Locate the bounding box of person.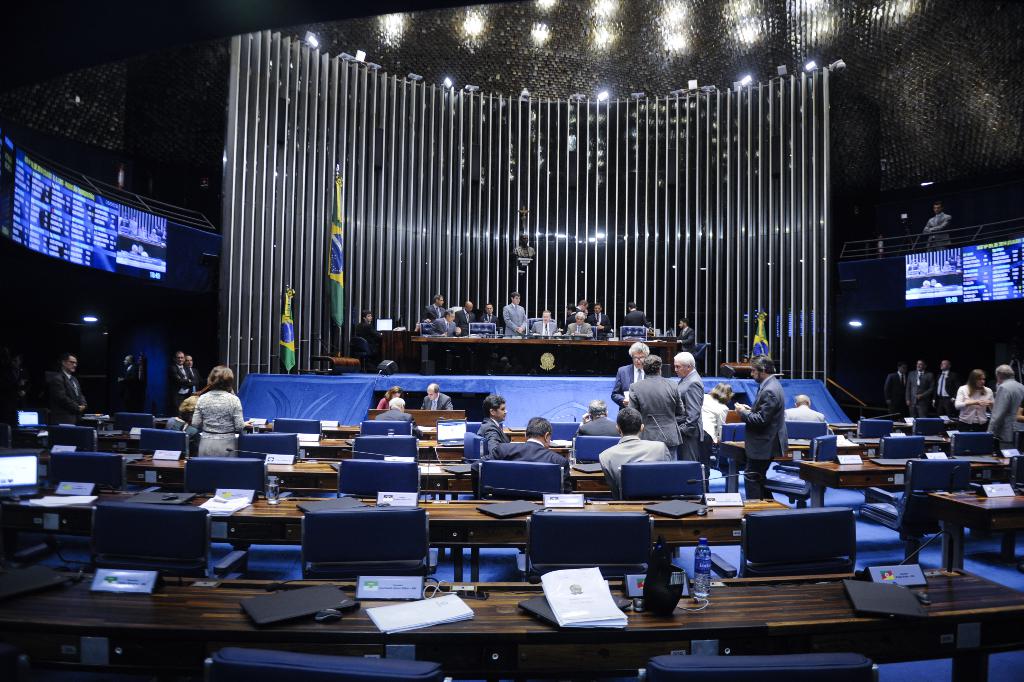
Bounding box: detection(190, 365, 252, 462).
